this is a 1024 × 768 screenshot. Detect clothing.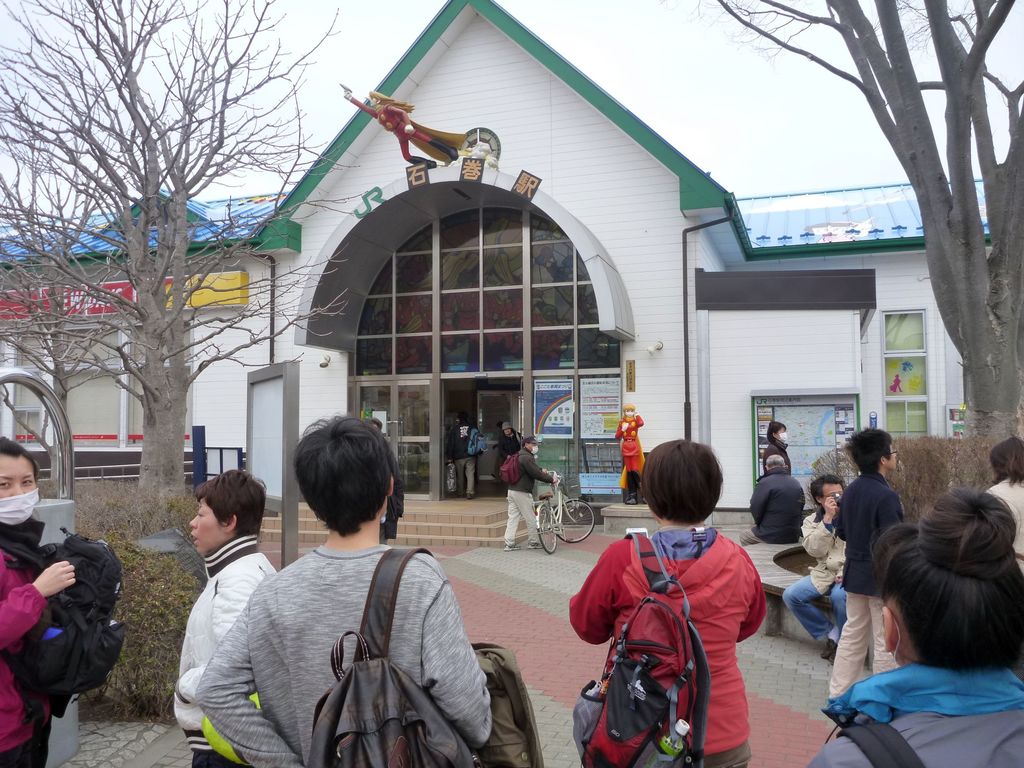
rect(352, 101, 440, 166).
